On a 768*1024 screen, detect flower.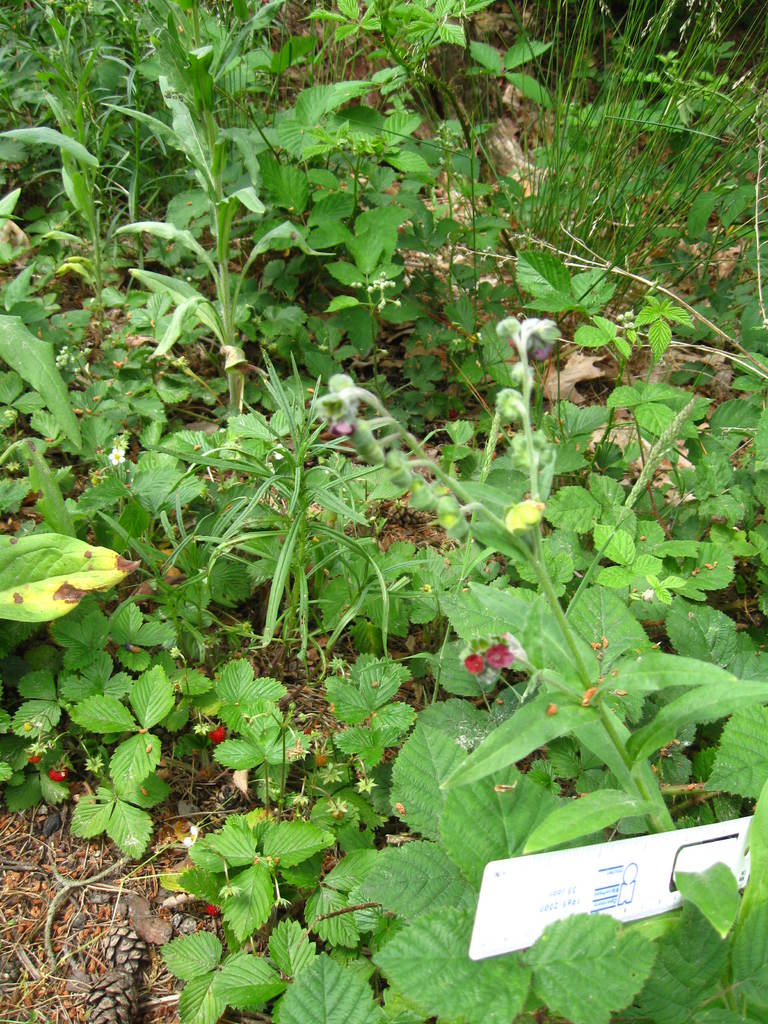
pyautogui.locateOnScreen(50, 765, 67, 781).
